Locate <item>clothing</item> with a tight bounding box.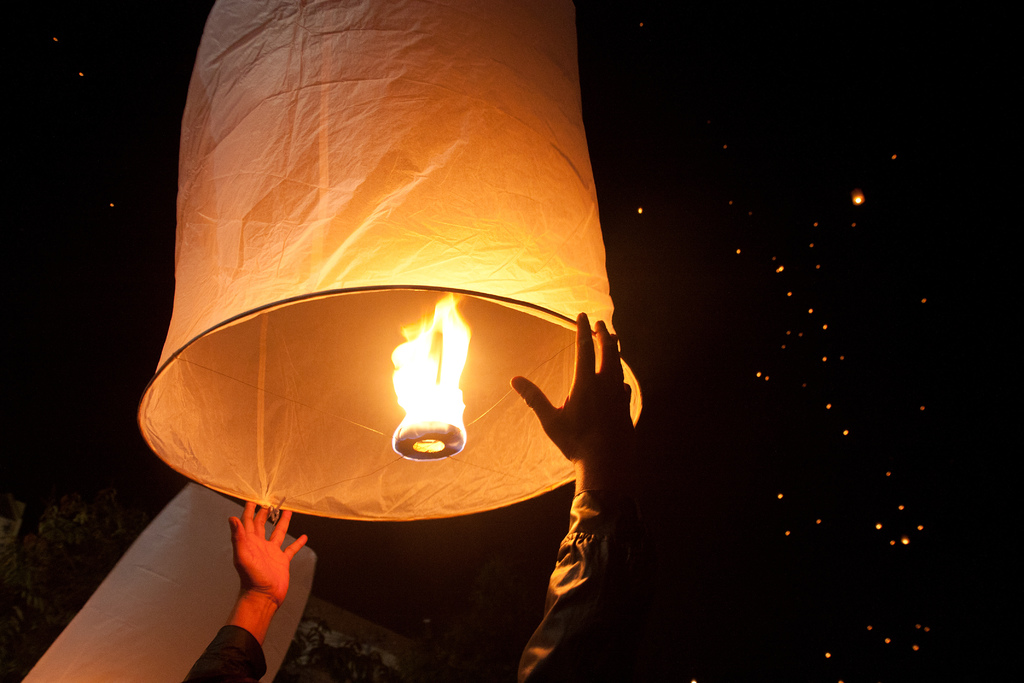
521, 492, 639, 682.
